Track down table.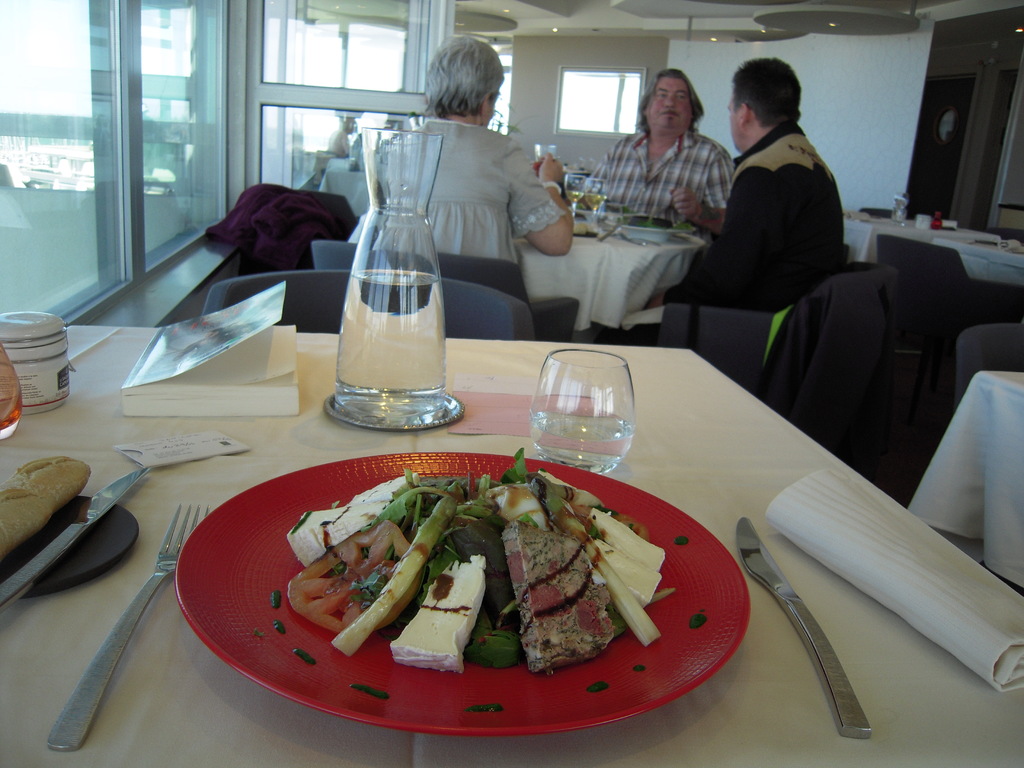
Tracked to 349:221:700:328.
